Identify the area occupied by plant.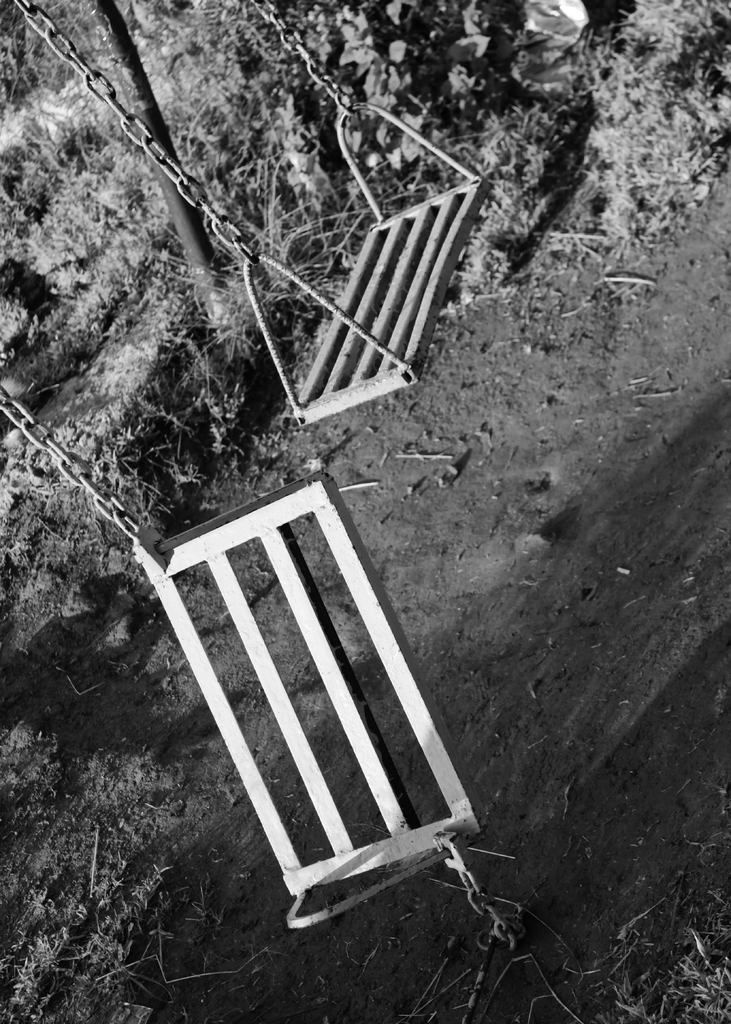
Area: {"x1": 593, "y1": 904, "x2": 730, "y2": 1023}.
